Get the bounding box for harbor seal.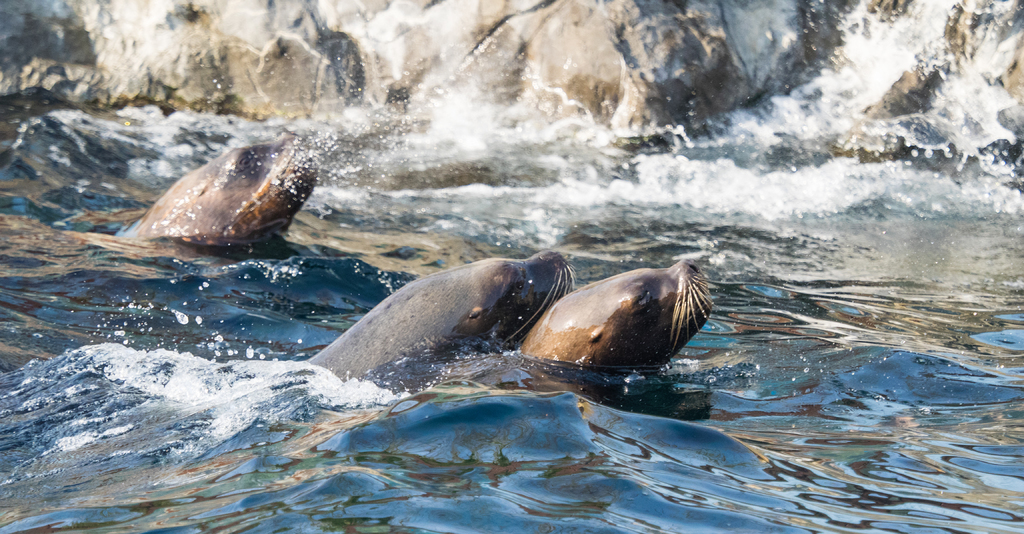
Rect(120, 145, 320, 246).
